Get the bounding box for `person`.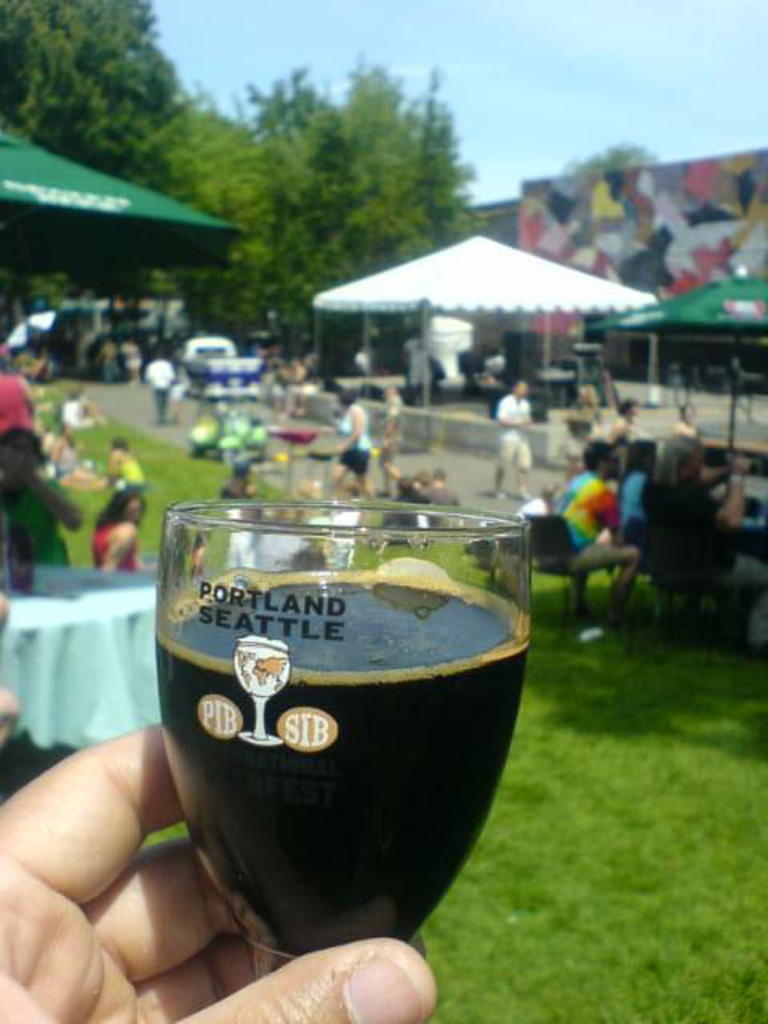
<bbox>146, 349, 171, 429</bbox>.
